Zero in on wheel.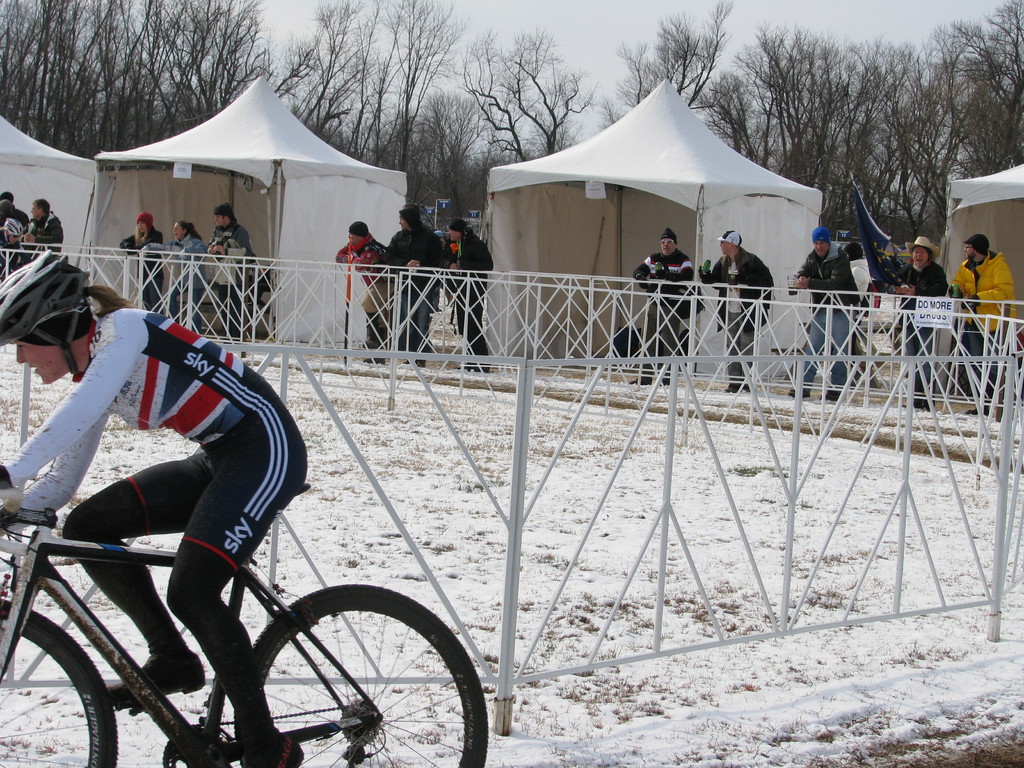
Zeroed in: 0:591:118:767.
